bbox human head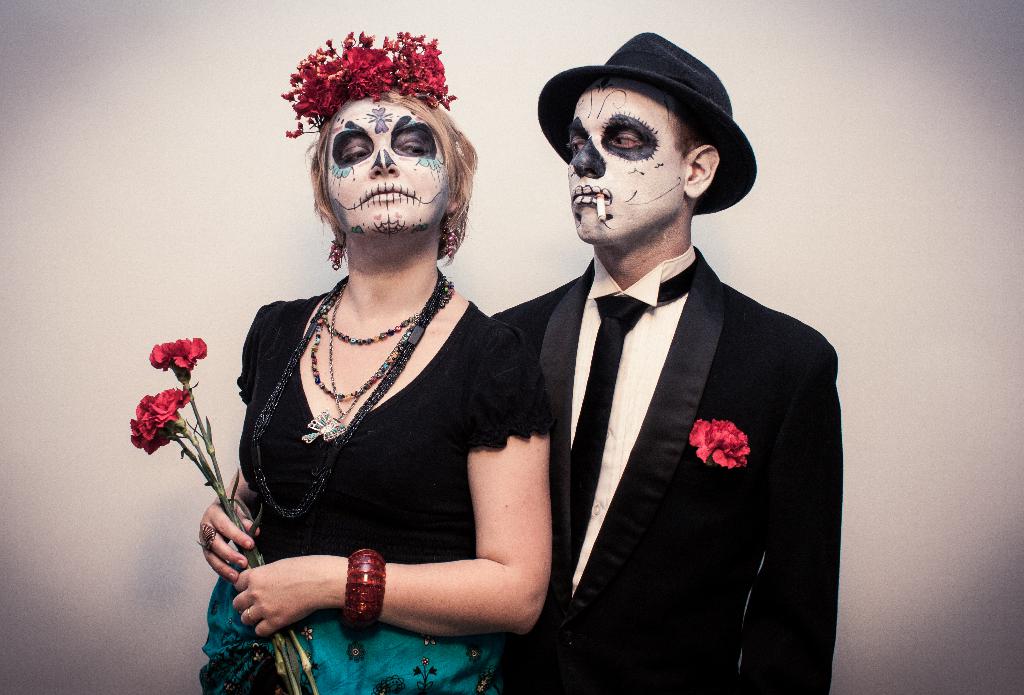
l=295, t=71, r=479, b=234
